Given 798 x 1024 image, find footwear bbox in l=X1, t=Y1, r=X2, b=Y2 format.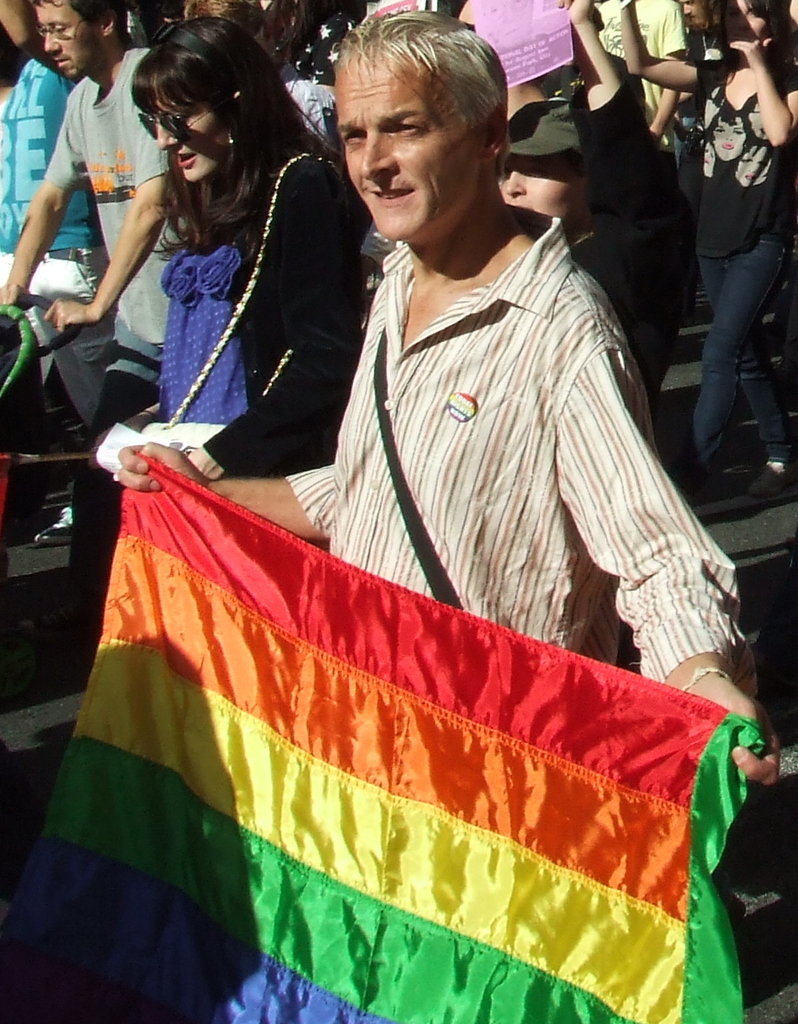
l=694, t=448, r=735, b=494.
